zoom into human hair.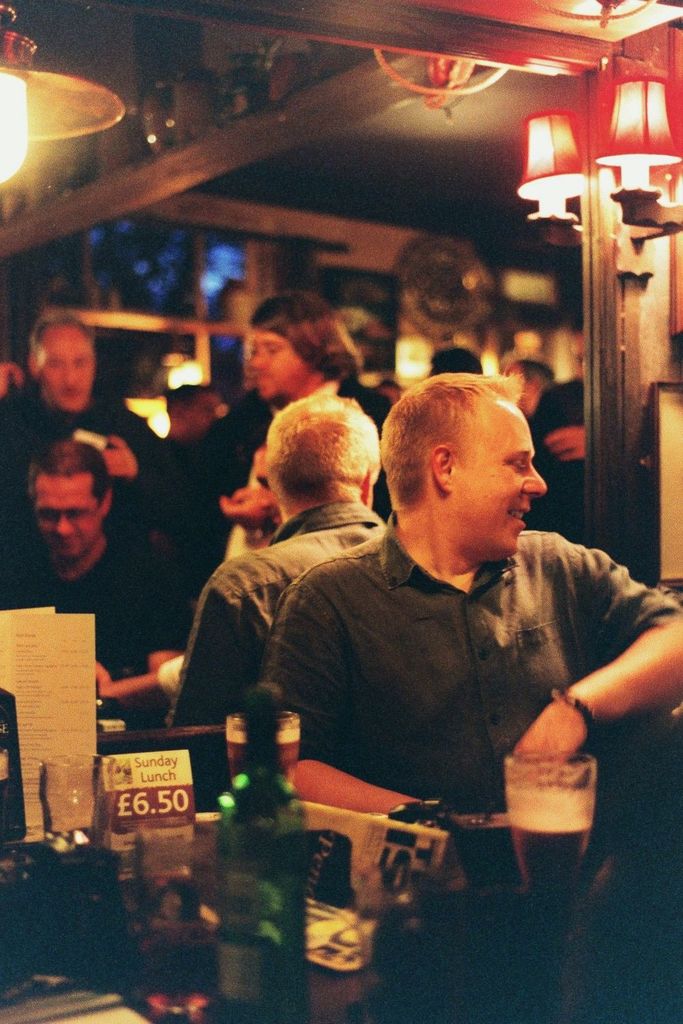
Zoom target: 381, 375, 535, 524.
